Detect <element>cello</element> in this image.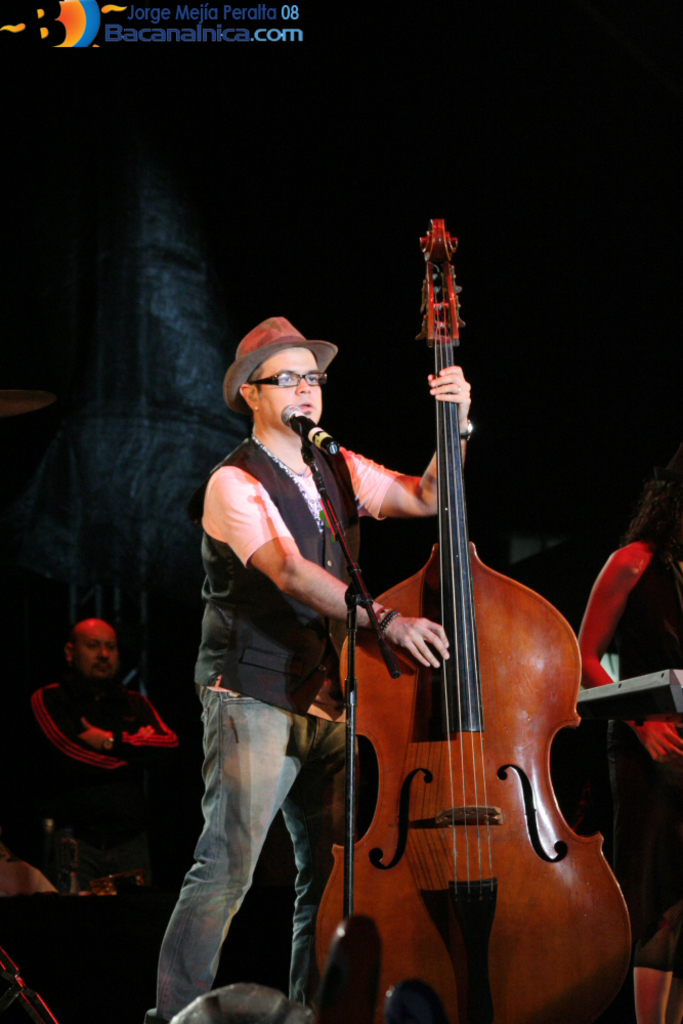
Detection: box=[310, 218, 634, 1017].
